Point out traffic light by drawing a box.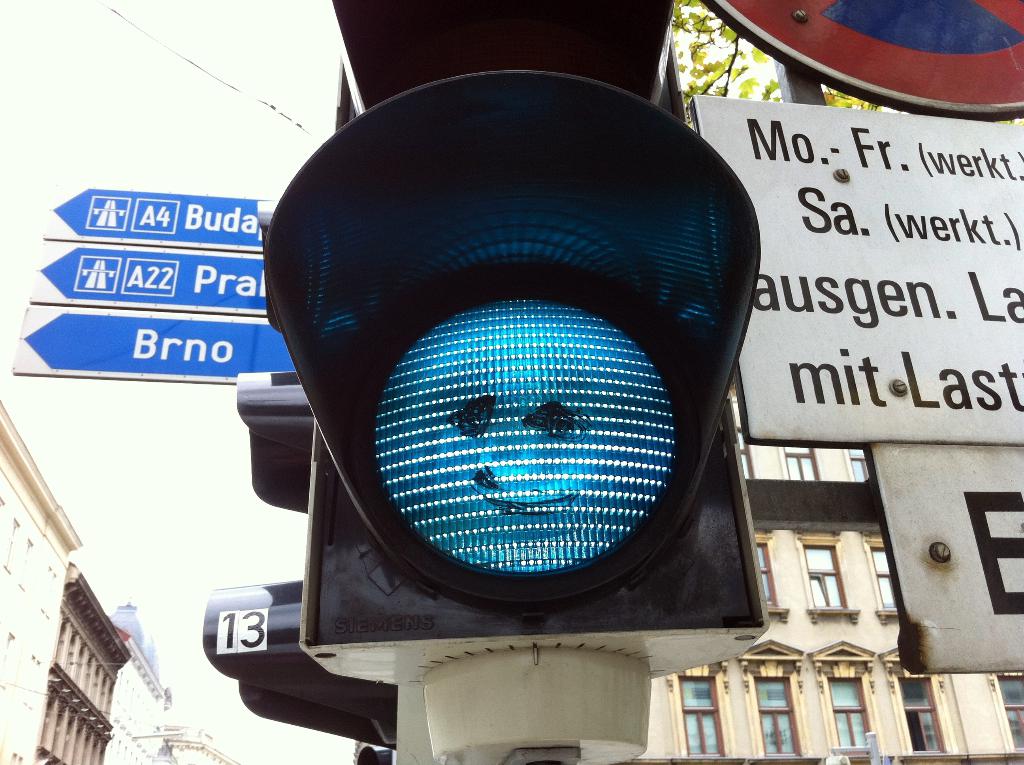
[left=202, top=370, right=399, bottom=747].
